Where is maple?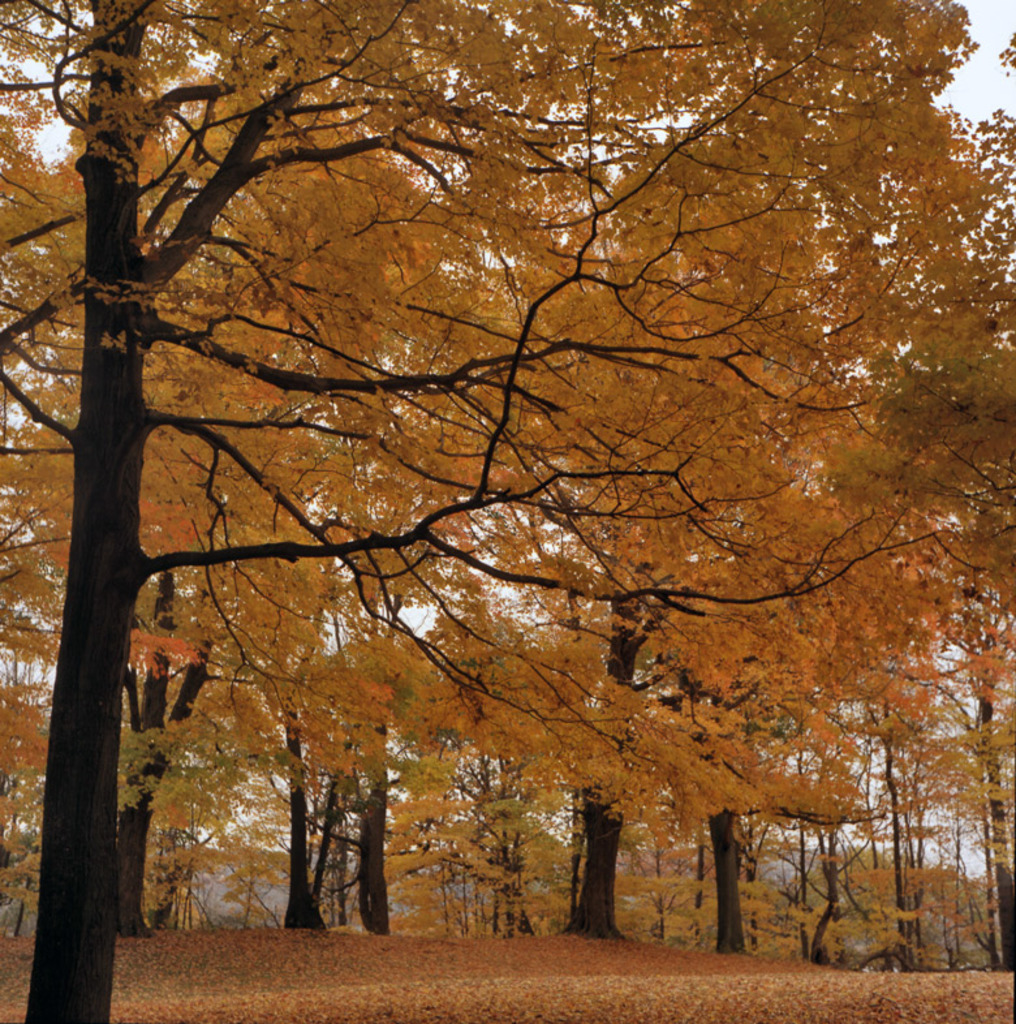
BBox(965, 606, 1007, 971).
